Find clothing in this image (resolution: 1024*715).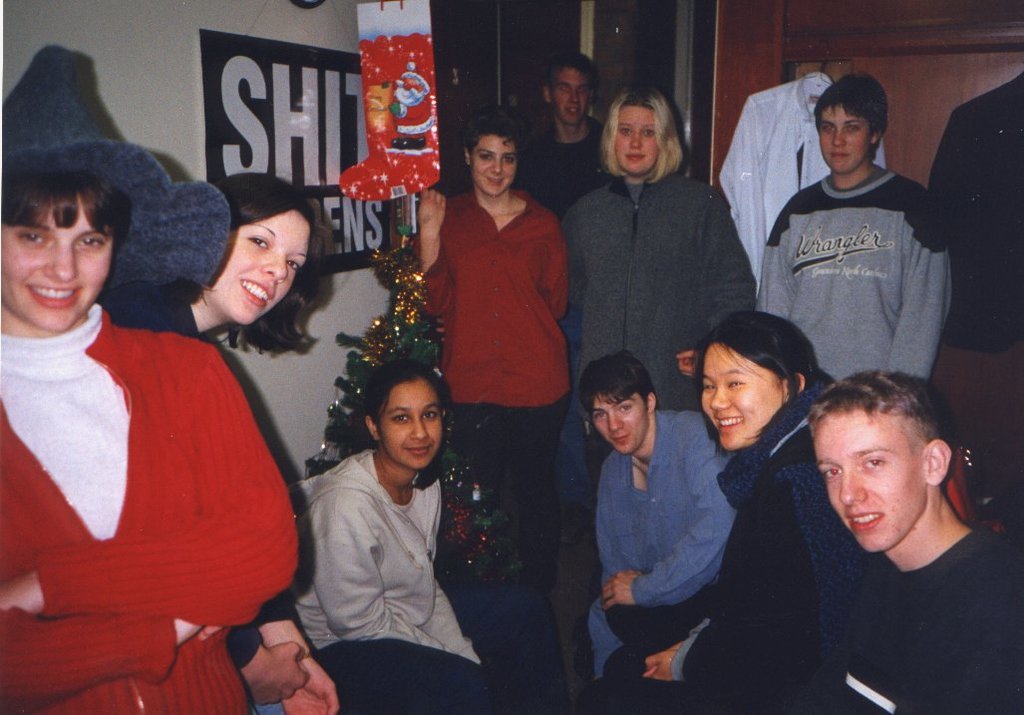
{"left": 854, "top": 515, "right": 1023, "bottom": 714}.
